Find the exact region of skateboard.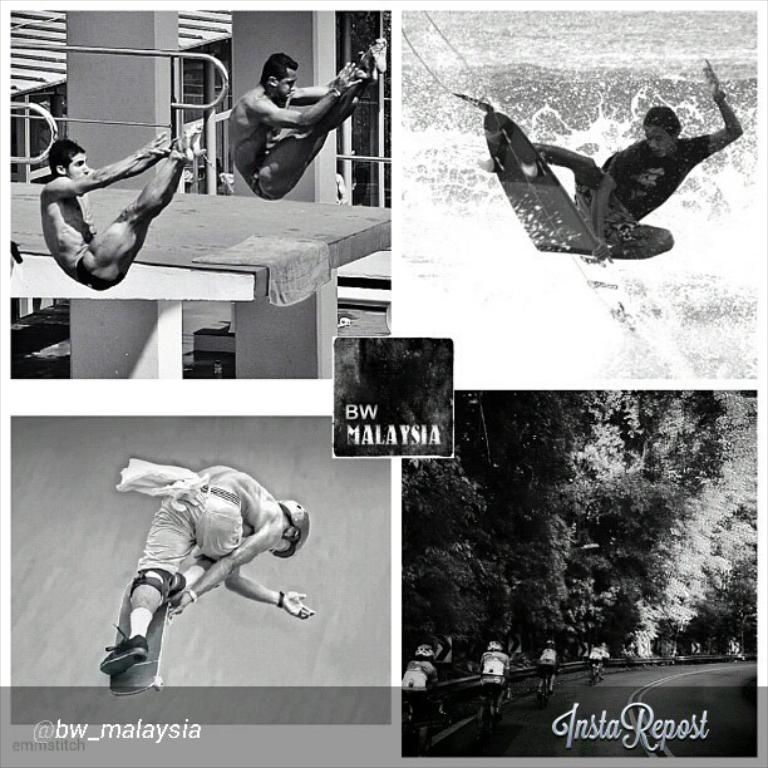
Exact region: {"x1": 104, "y1": 577, "x2": 173, "y2": 699}.
